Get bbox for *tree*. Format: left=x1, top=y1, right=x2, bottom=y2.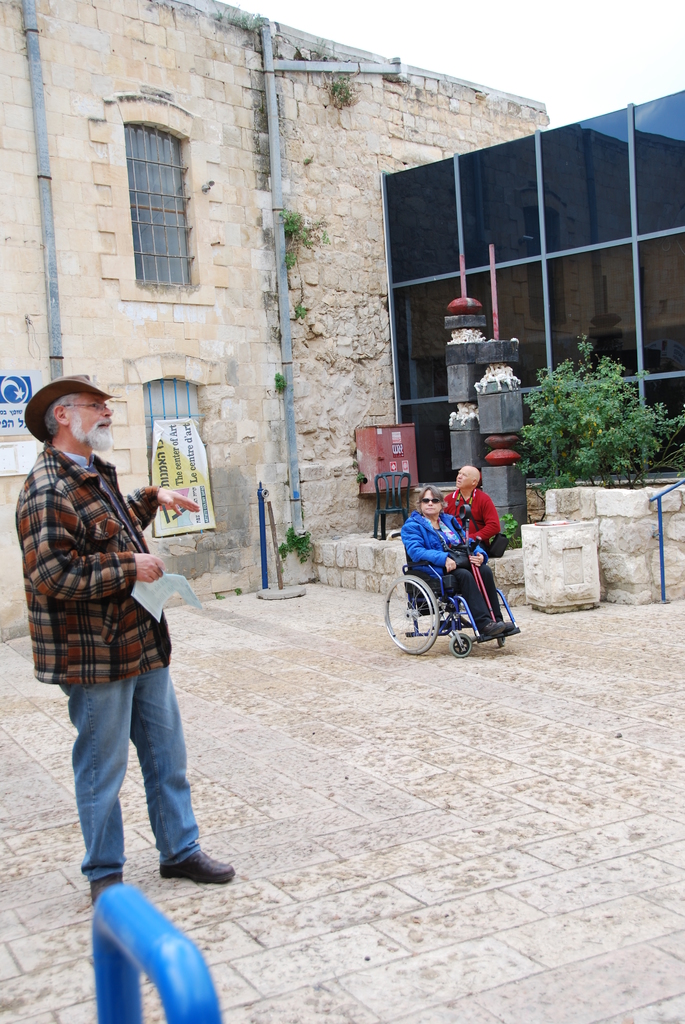
left=523, top=322, right=666, bottom=481.
